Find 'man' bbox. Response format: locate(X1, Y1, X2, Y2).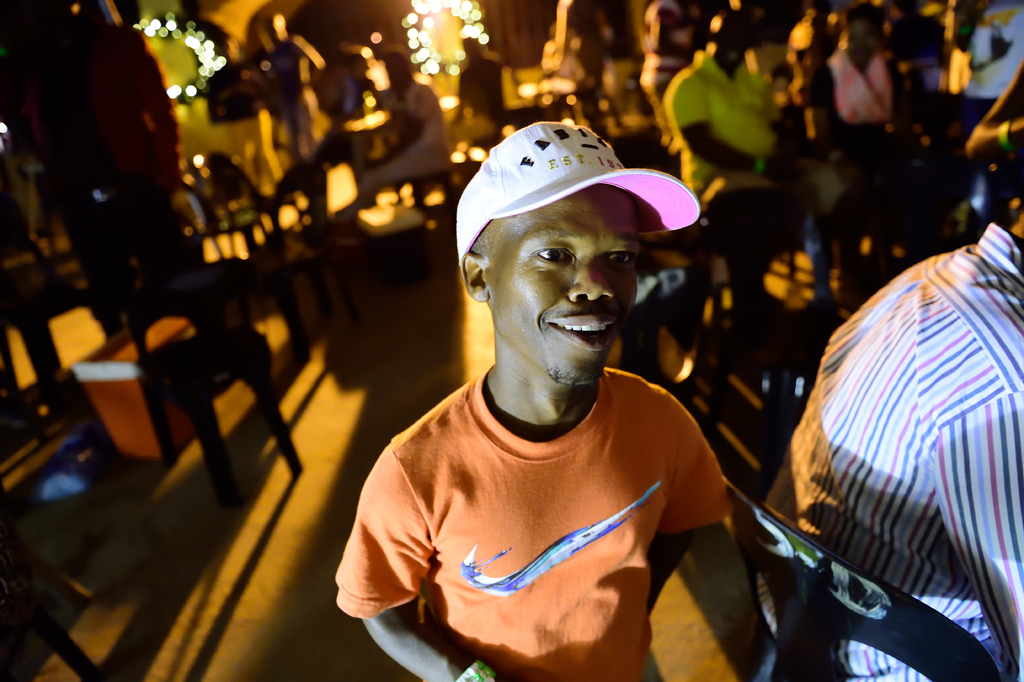
locate(657, 13, 836, 320).
